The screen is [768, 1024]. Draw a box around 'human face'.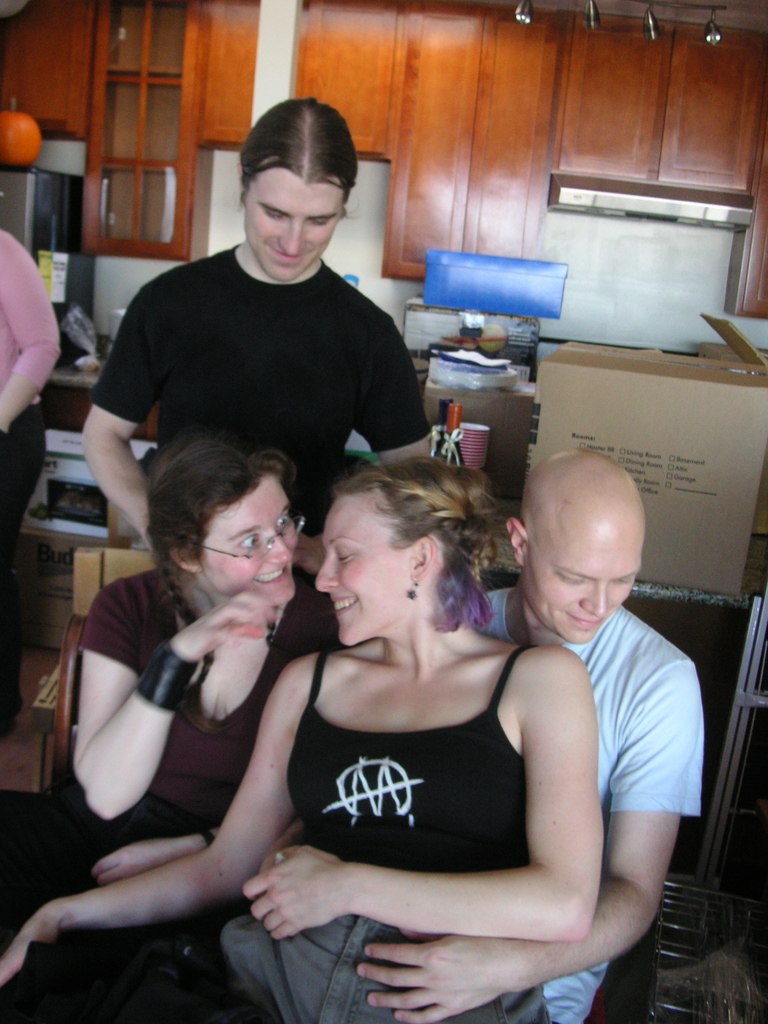
[left=525, top=545, right=627, bottom=643].
